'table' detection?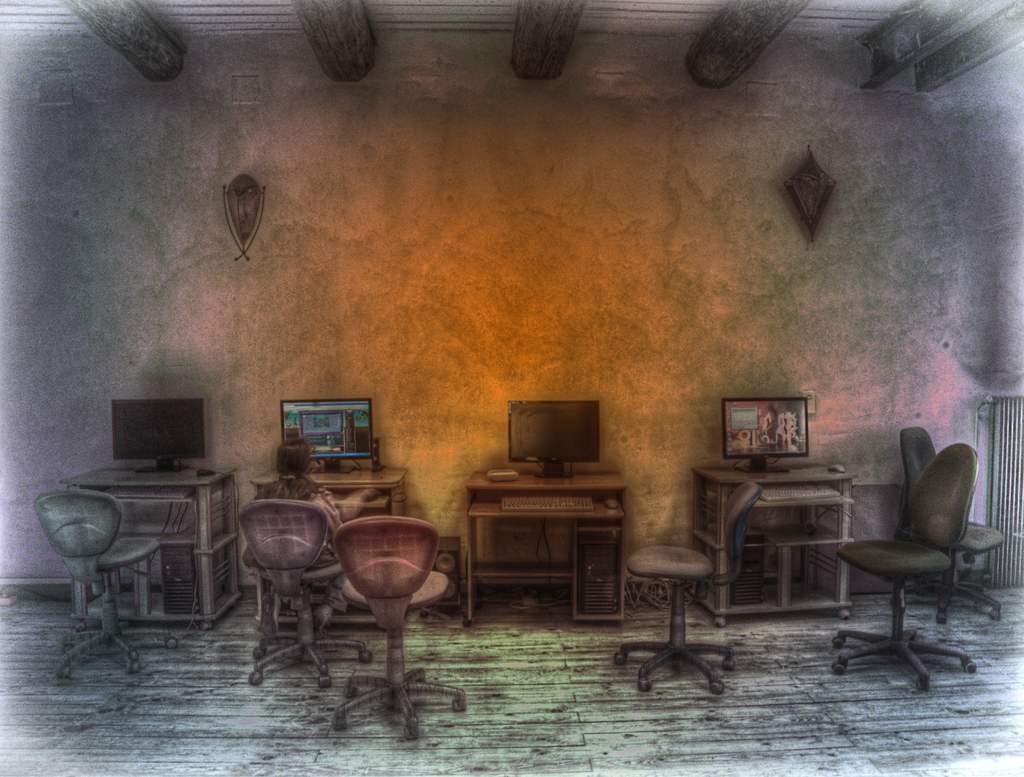
box=[441, 475, 639, 615]
